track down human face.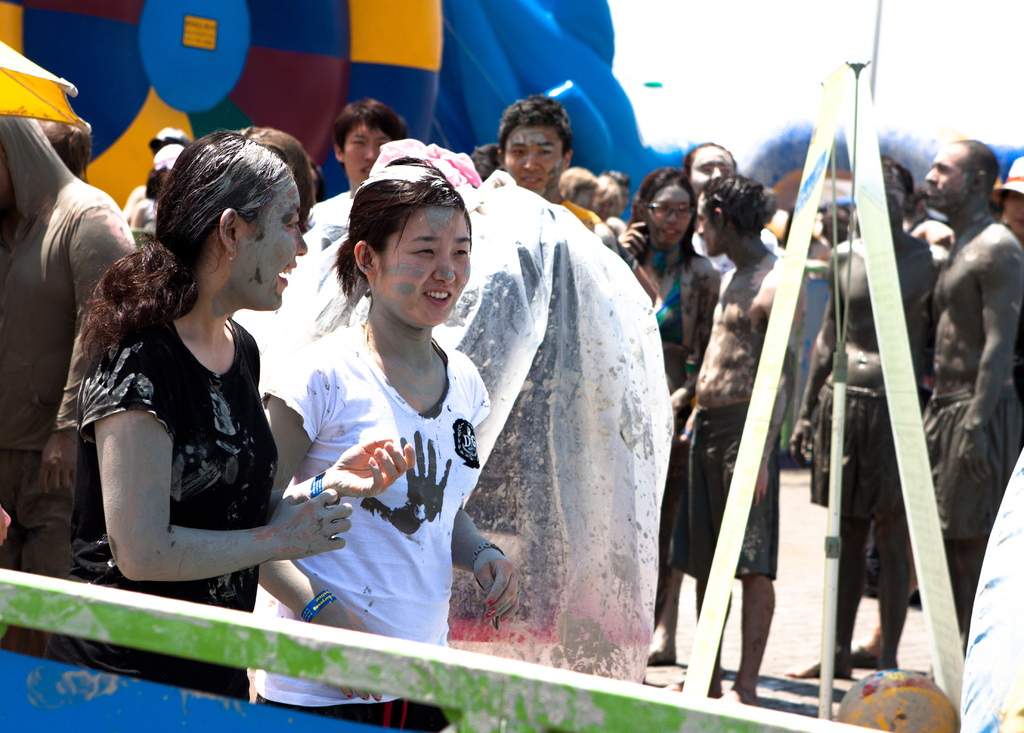
Tracked to <bbox>342, 125, 390, 186</bbox>.
